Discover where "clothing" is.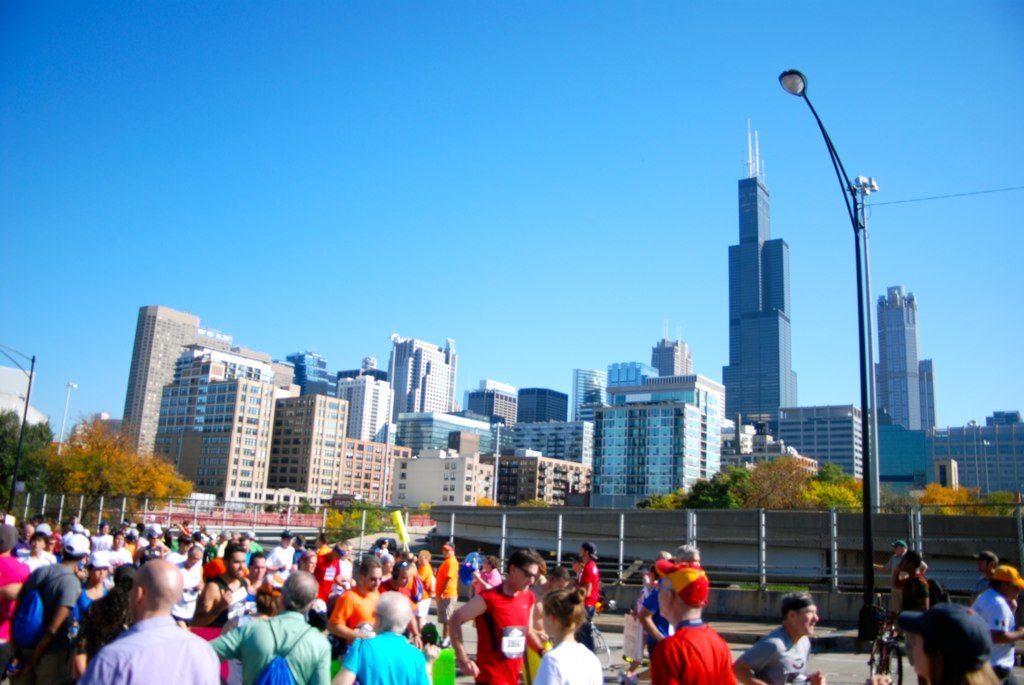
Discovered at bbox(209, 575, 255, 617).
